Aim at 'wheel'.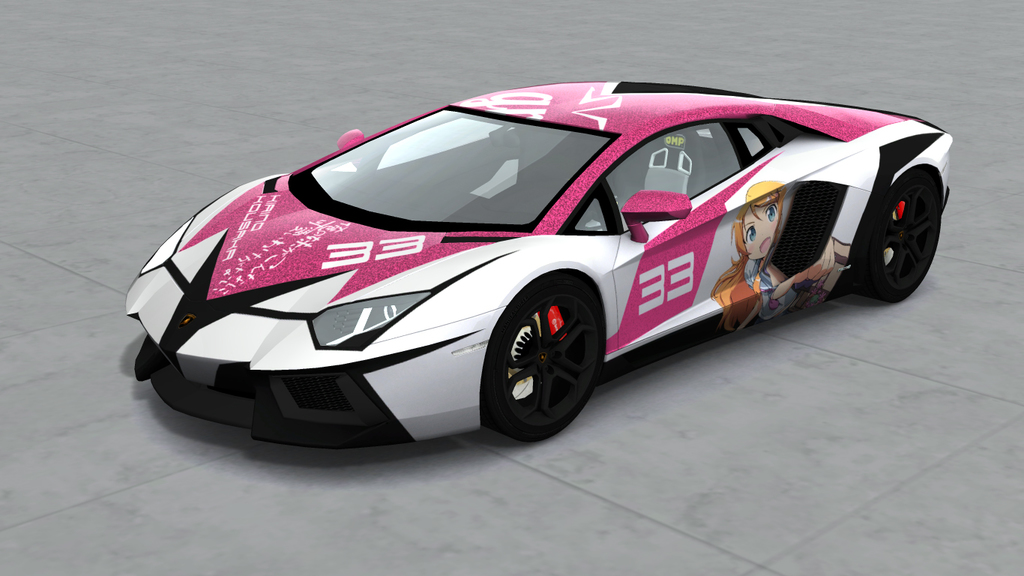
Aimed at x1=480 y1=283 x2=605 y2=445.
